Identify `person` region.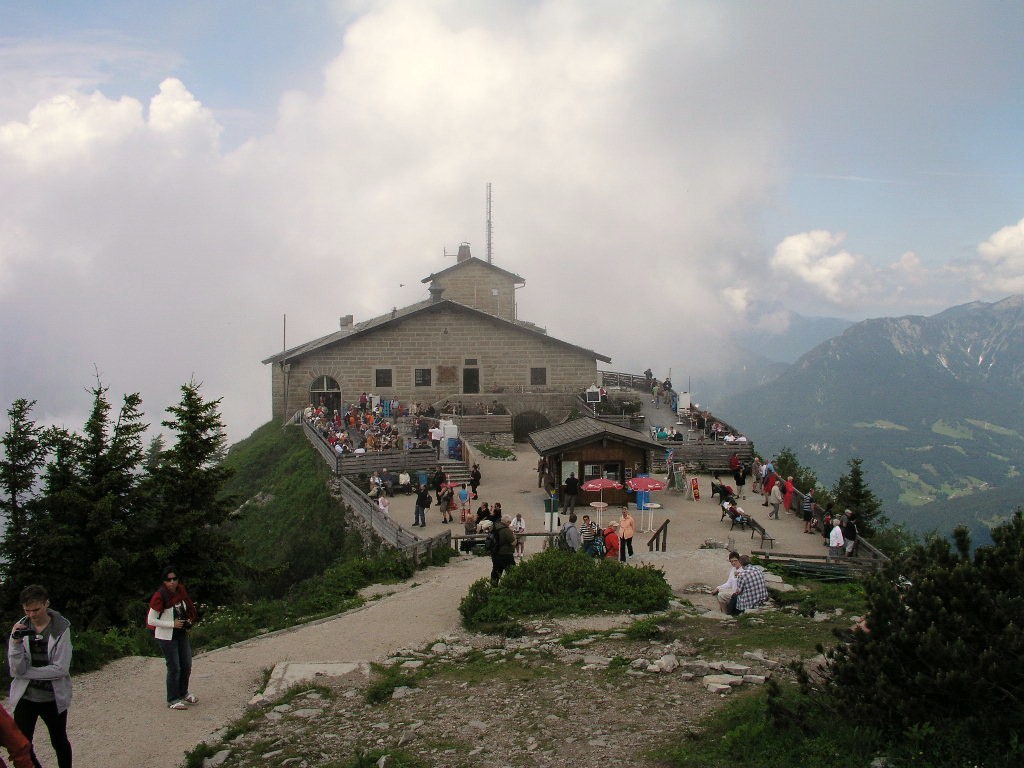
Region: (left=830, top=516, right=849, bottom=560).
